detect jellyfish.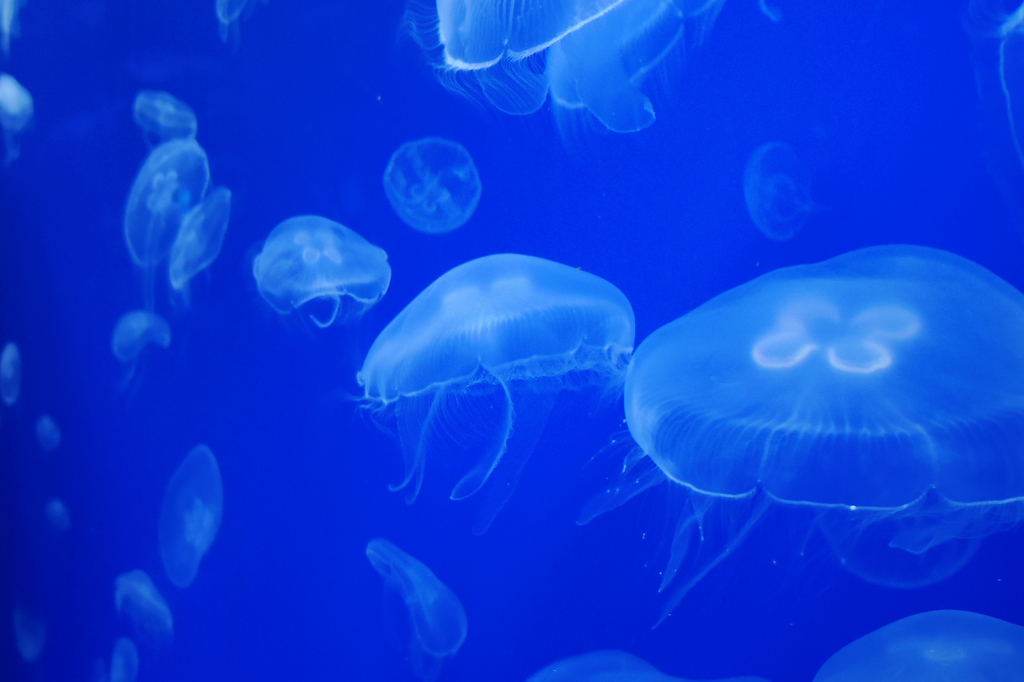
Detected at 356:252:640:530.
